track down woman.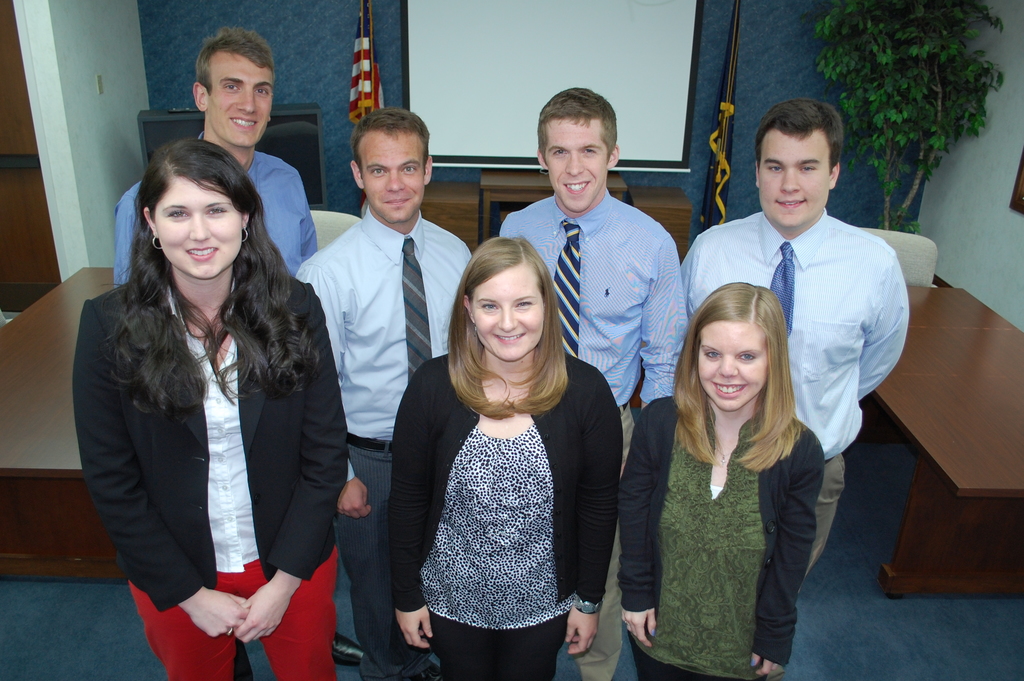
Tracked to [x1=620, y1=281, x2=827, y2=680].
